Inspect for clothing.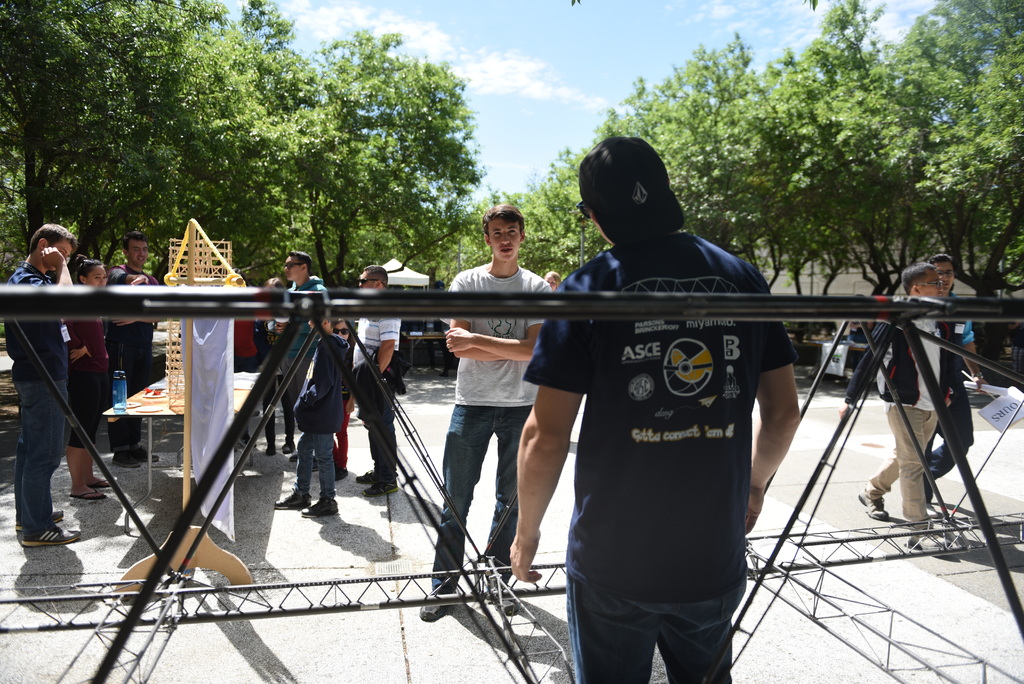
Inspection: [522,187,822,646].
